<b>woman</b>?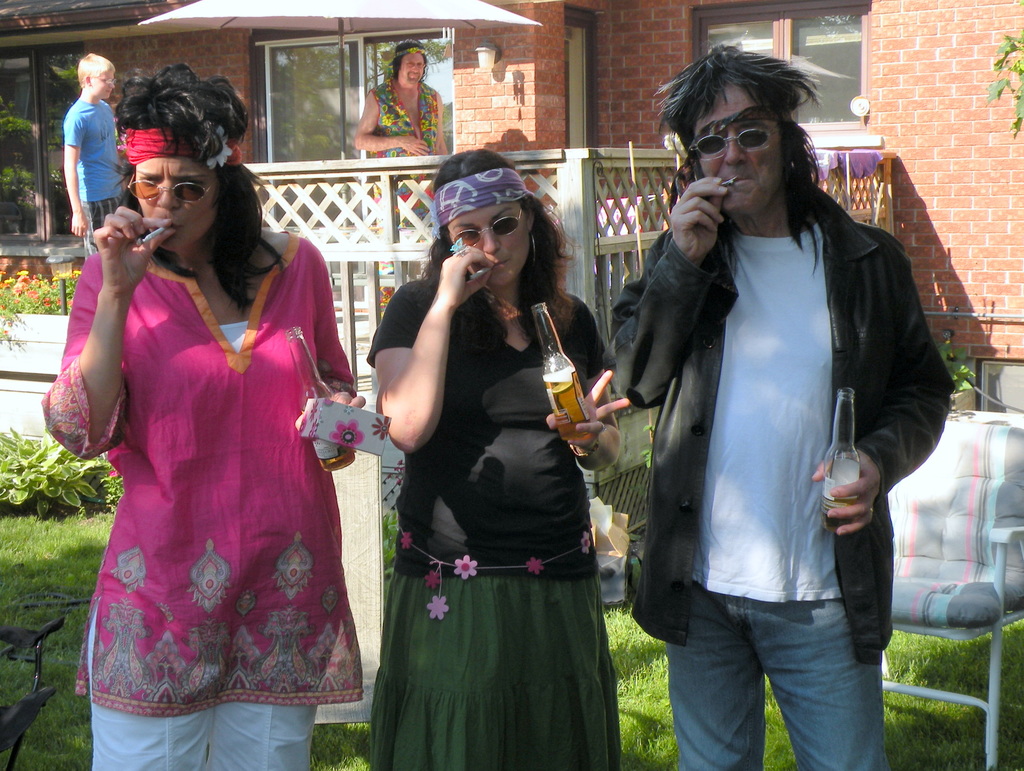
[366, 147, 620, 770]
